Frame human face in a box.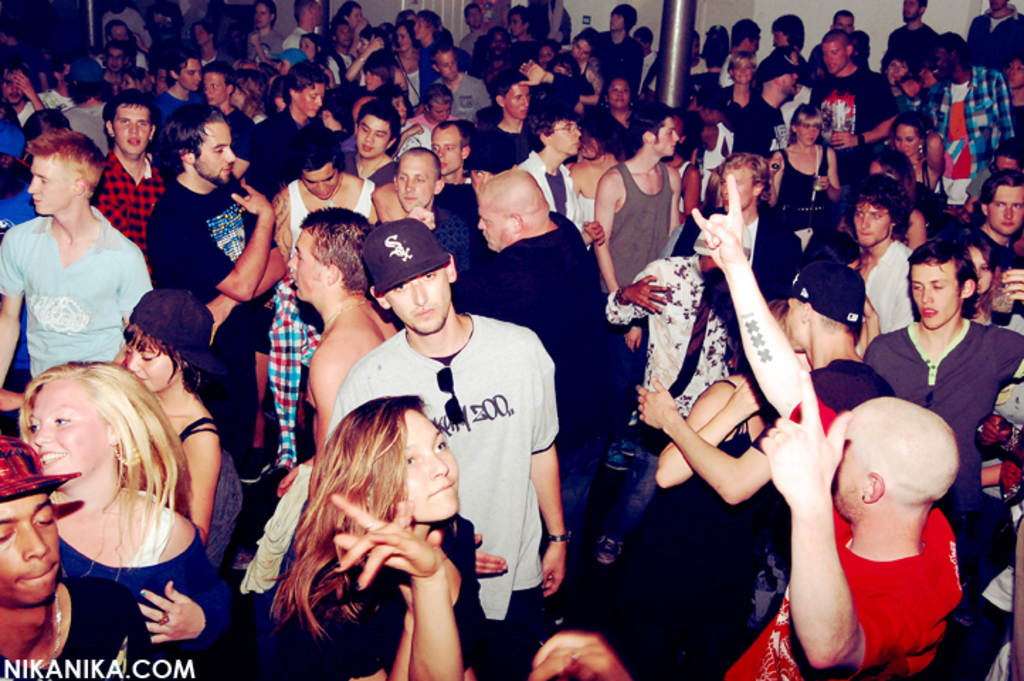
crop(789, 299, 798, 342).
